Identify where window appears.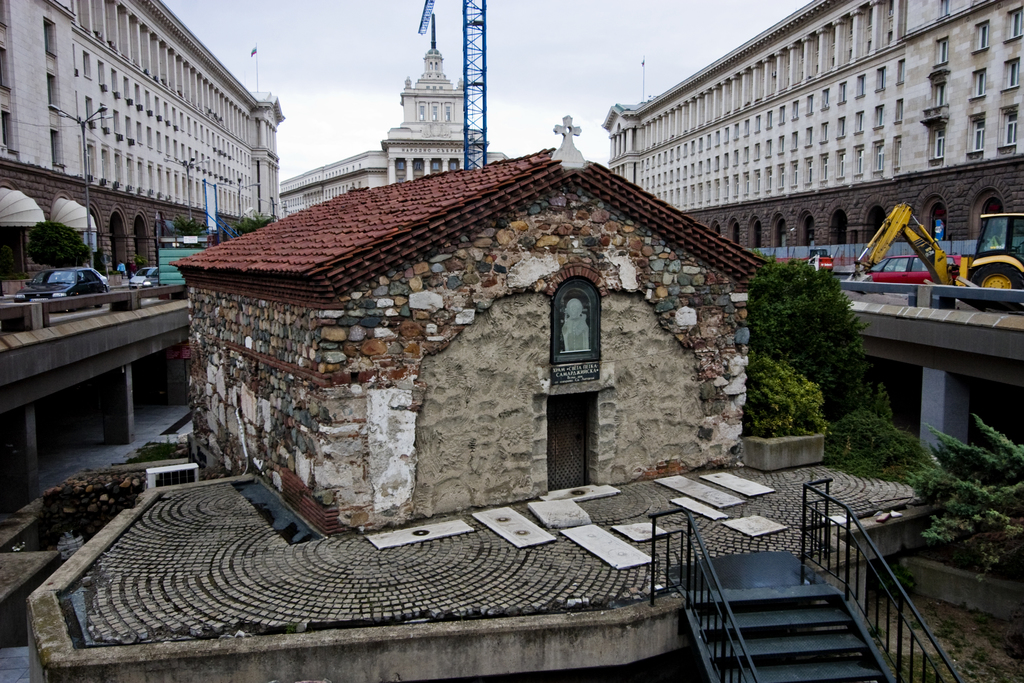
Appears at locate(753, 169, 764, 191).
